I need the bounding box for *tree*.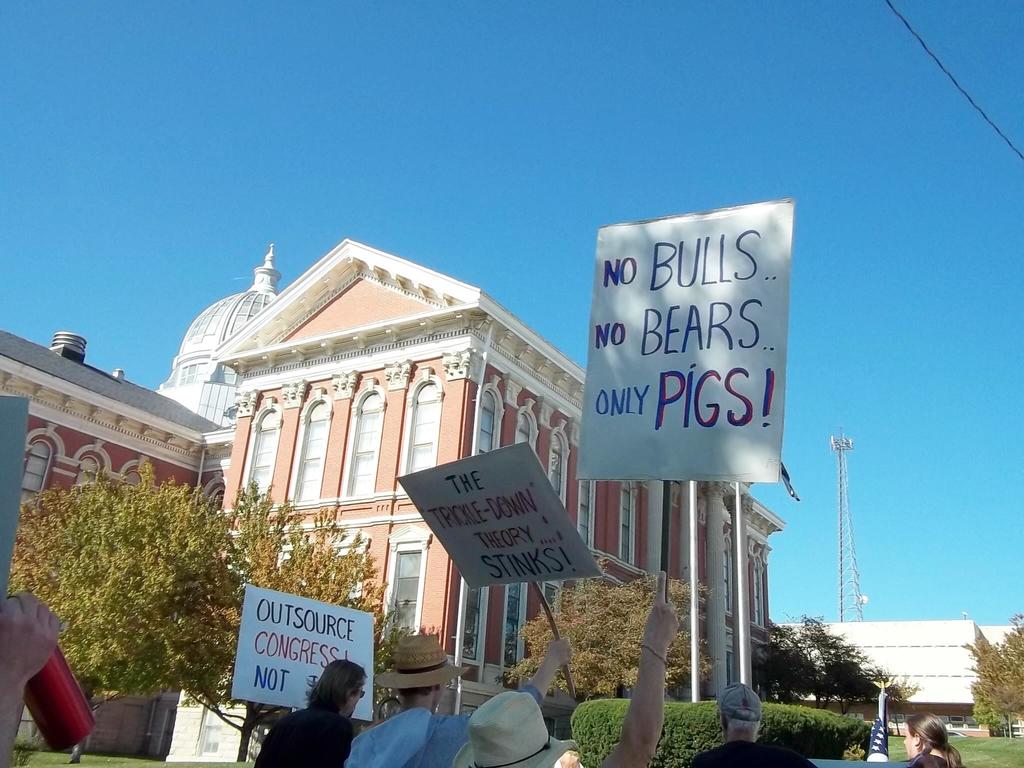
Here it is: x1=776, y1=628, x2=896, y2=723.
